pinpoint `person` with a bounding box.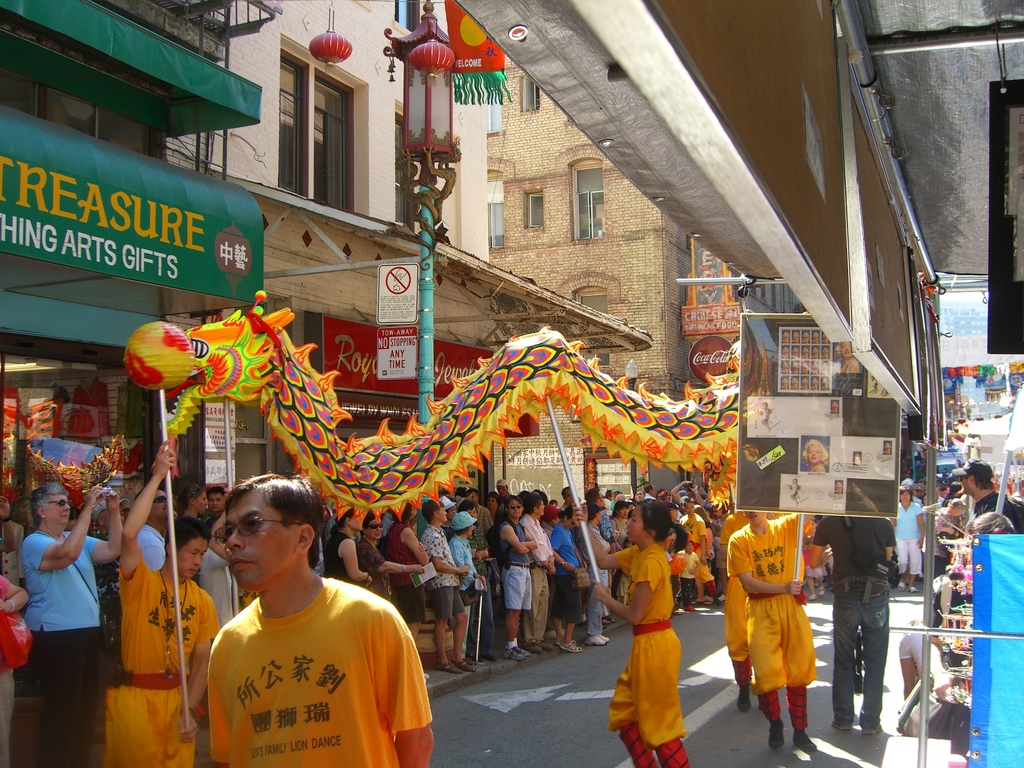
[left=497, top=497, right=534, bottom=659].
